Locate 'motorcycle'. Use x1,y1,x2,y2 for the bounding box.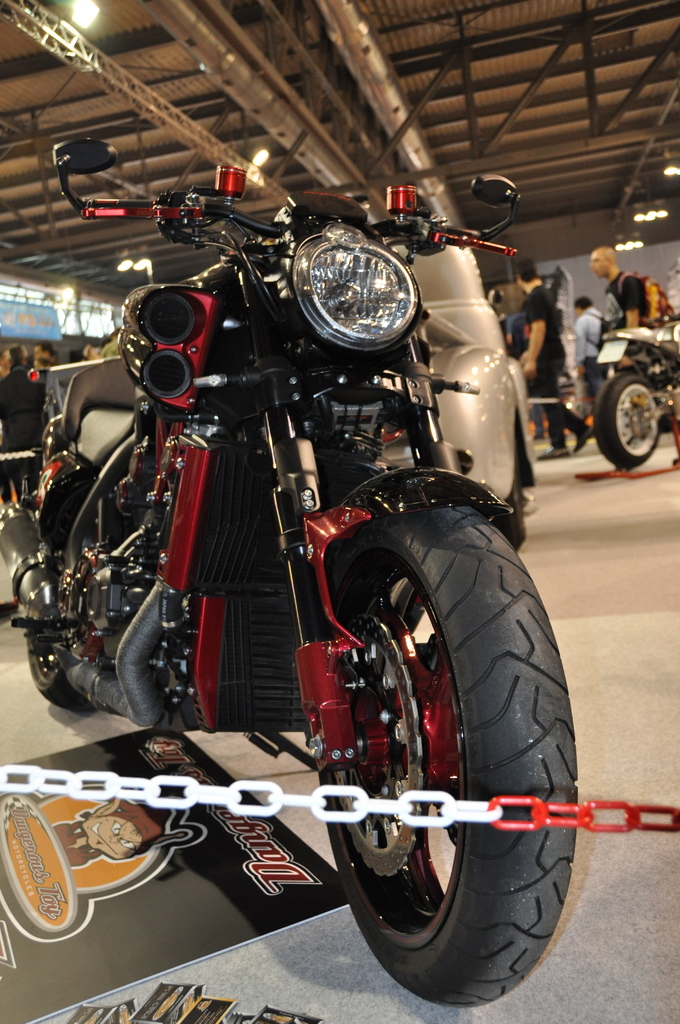
595,314,679,467.
